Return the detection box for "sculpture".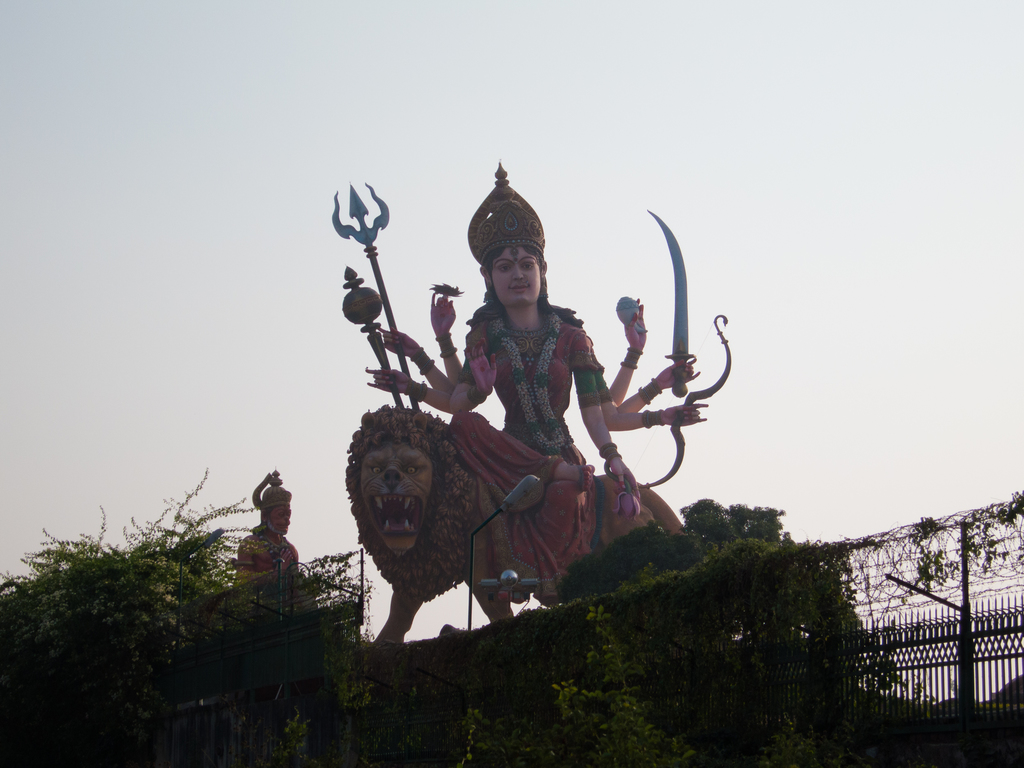
<region>327, 176, 730, 709</region>.
